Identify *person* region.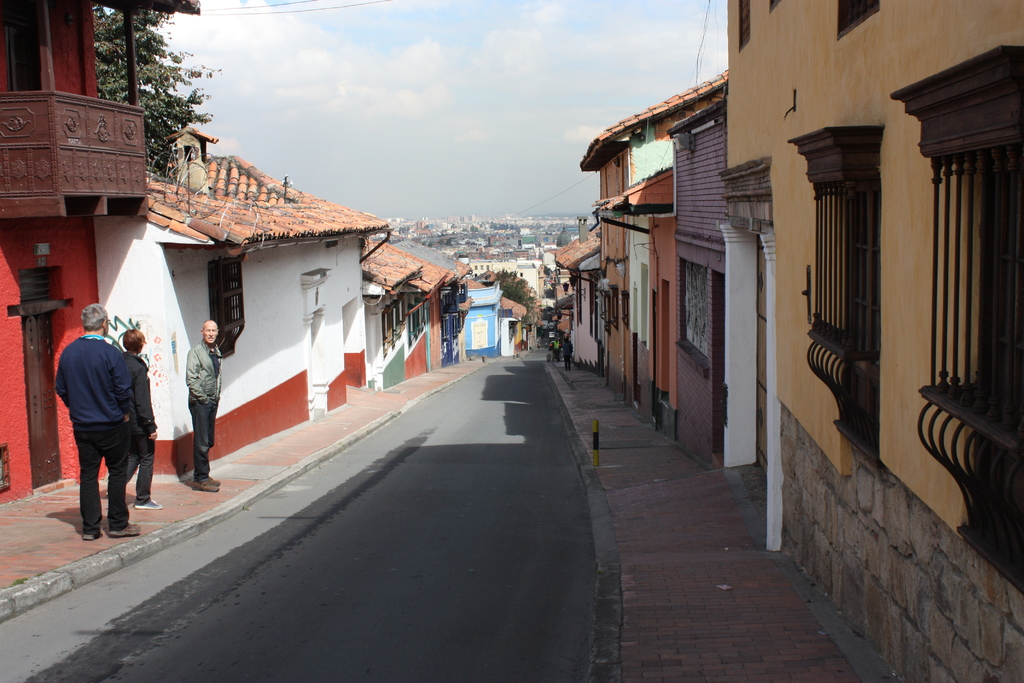
Region: crop(50, 304, 144, 542).
